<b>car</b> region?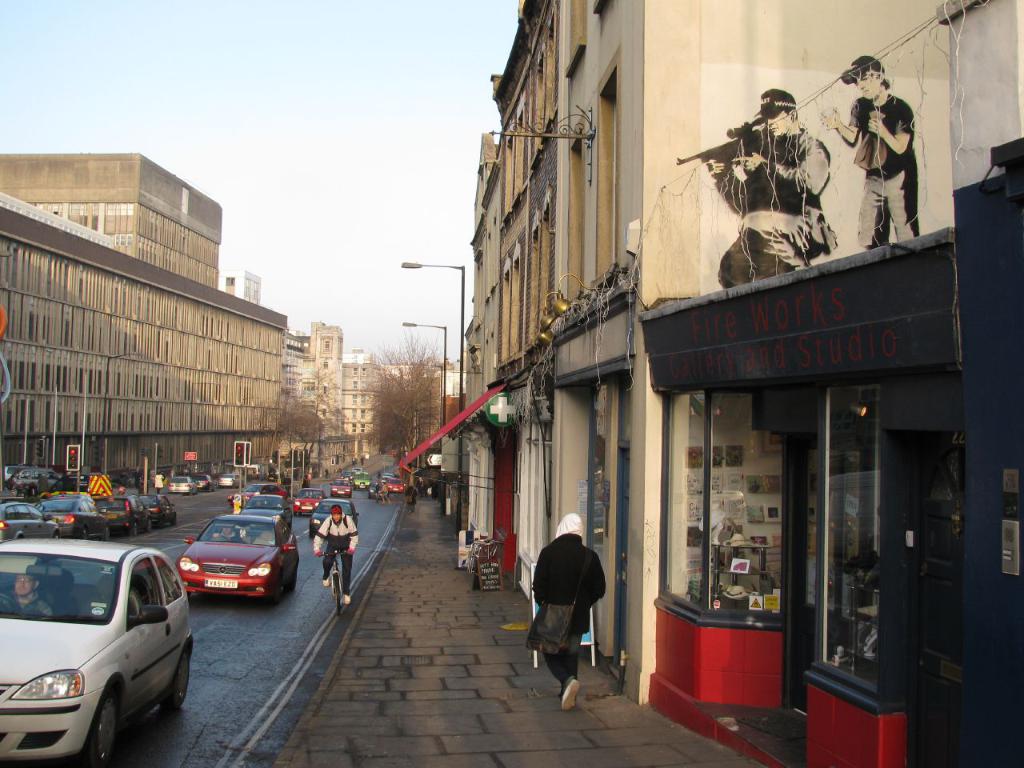
BBox(243, 490, 289, 524)
